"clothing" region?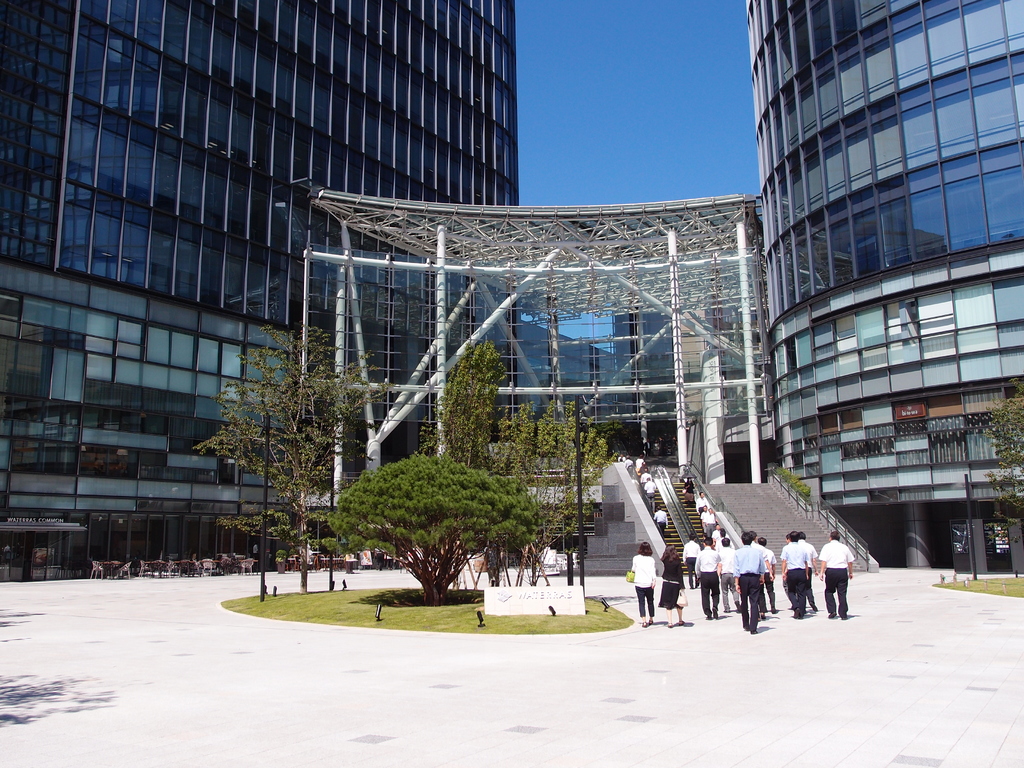
(x1=643, y1=471, x2=653, y2=488)
